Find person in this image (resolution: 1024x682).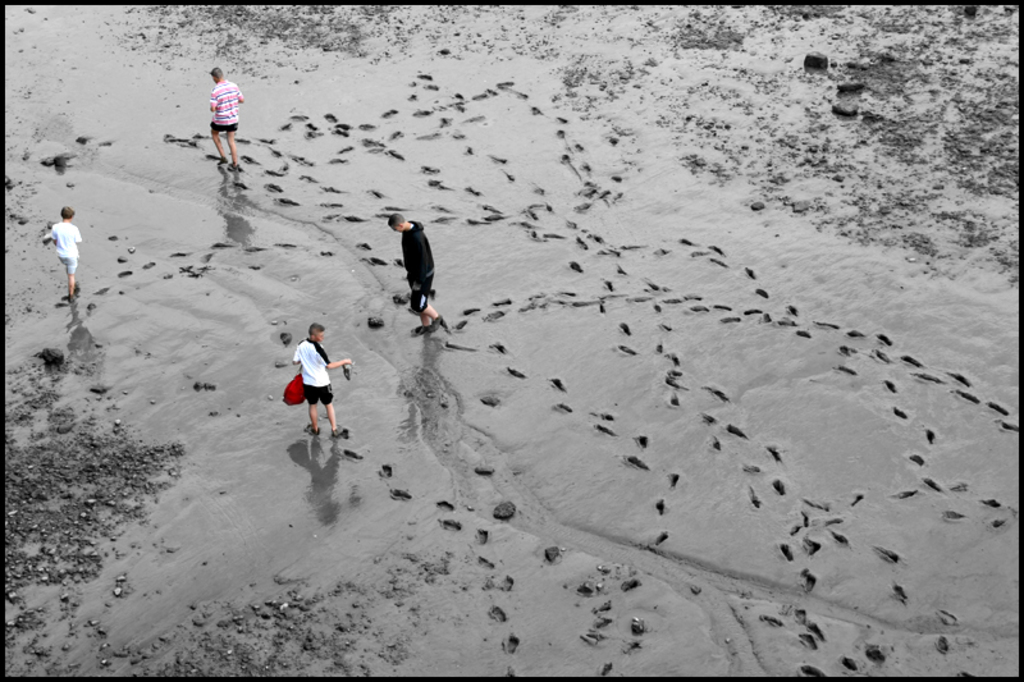
pyautogui.locateOnScreen(388, 211, 448, 334).
